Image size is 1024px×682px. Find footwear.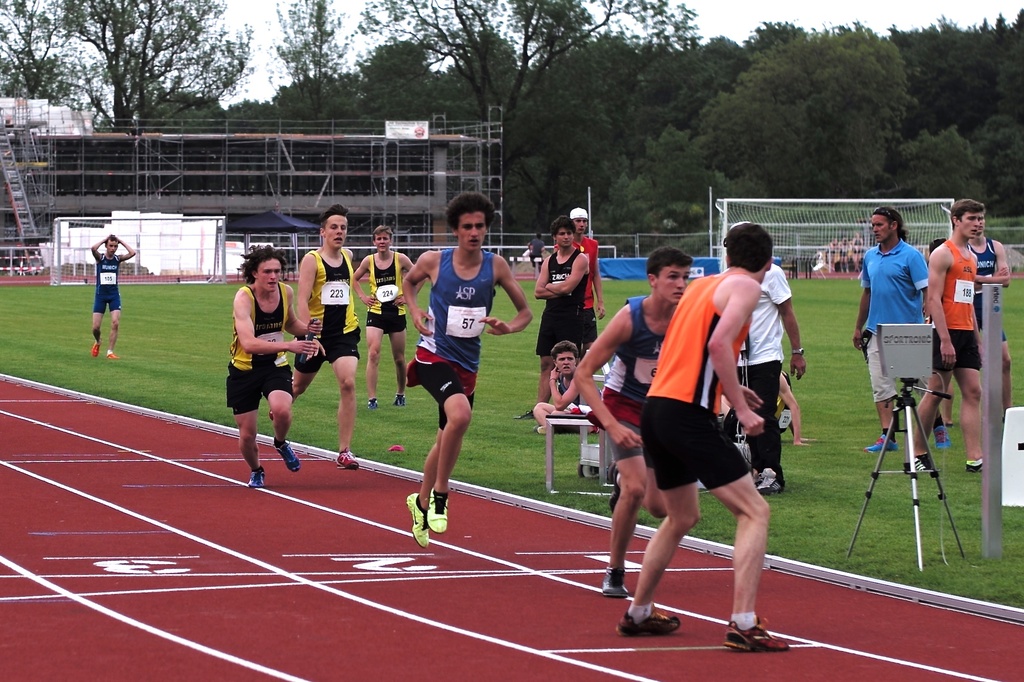
[726, 613, 787, 653].
